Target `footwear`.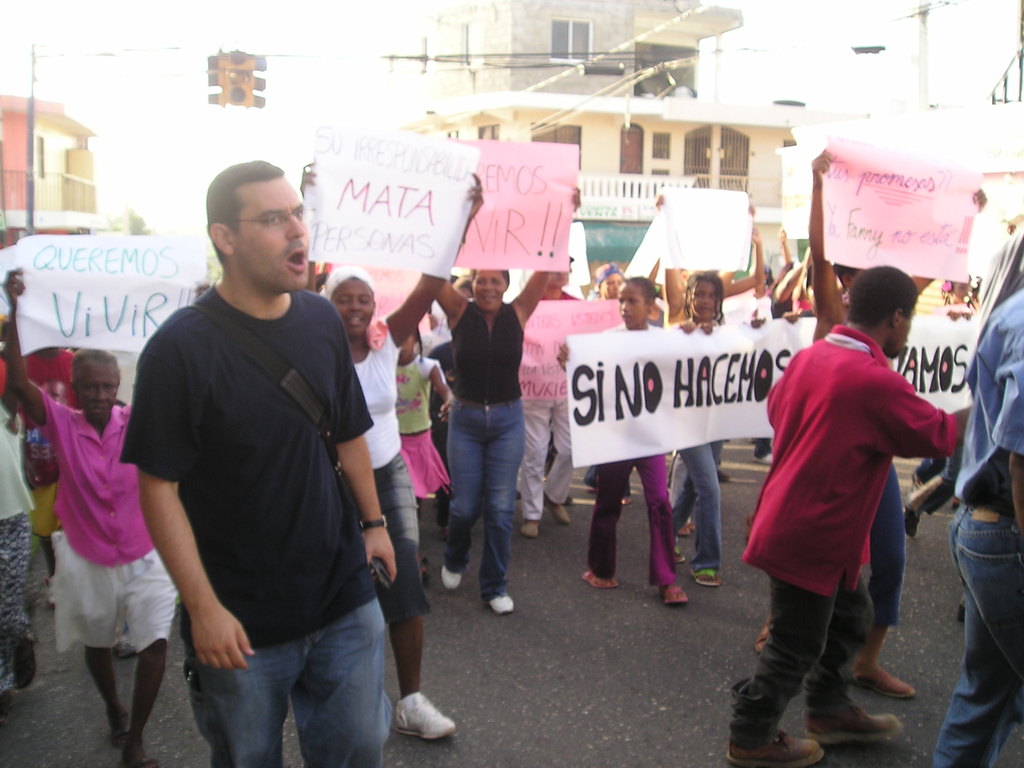
Target region: <bbox>725, 730, 823, 767</bbox>.
